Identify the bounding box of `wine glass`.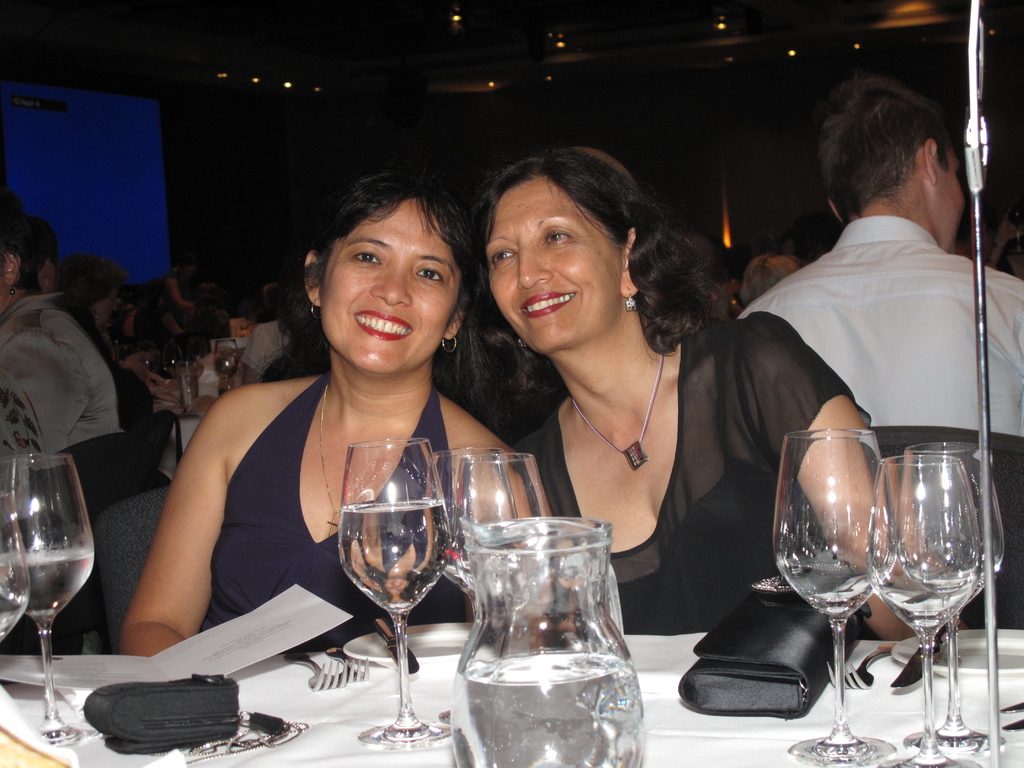
<box>901,442,1002,751</box>.
